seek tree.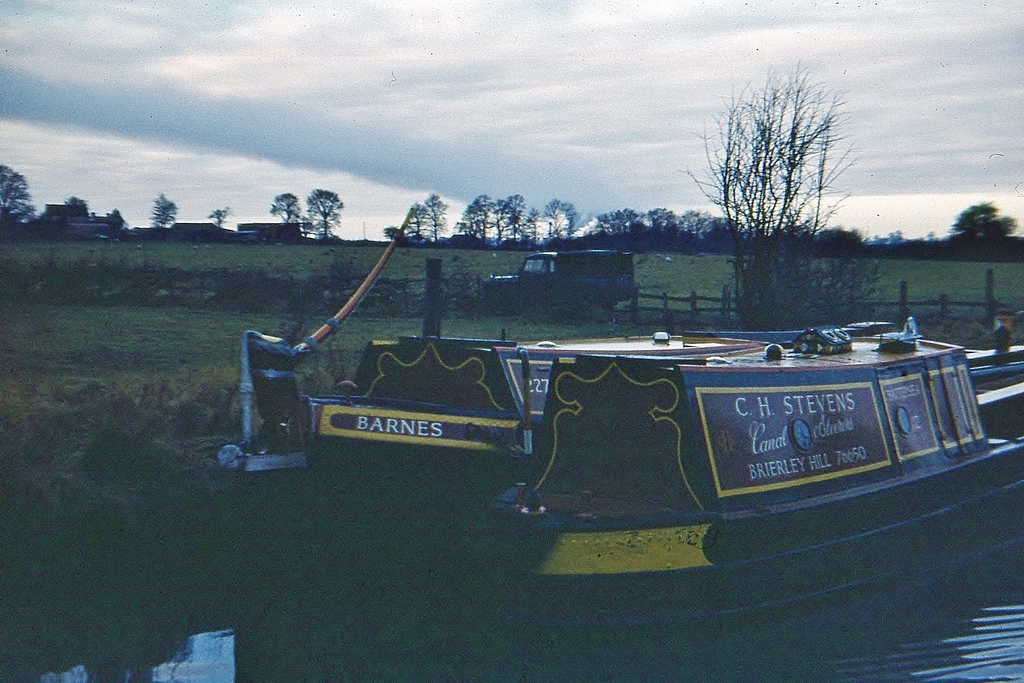
950 199 1018 243.
